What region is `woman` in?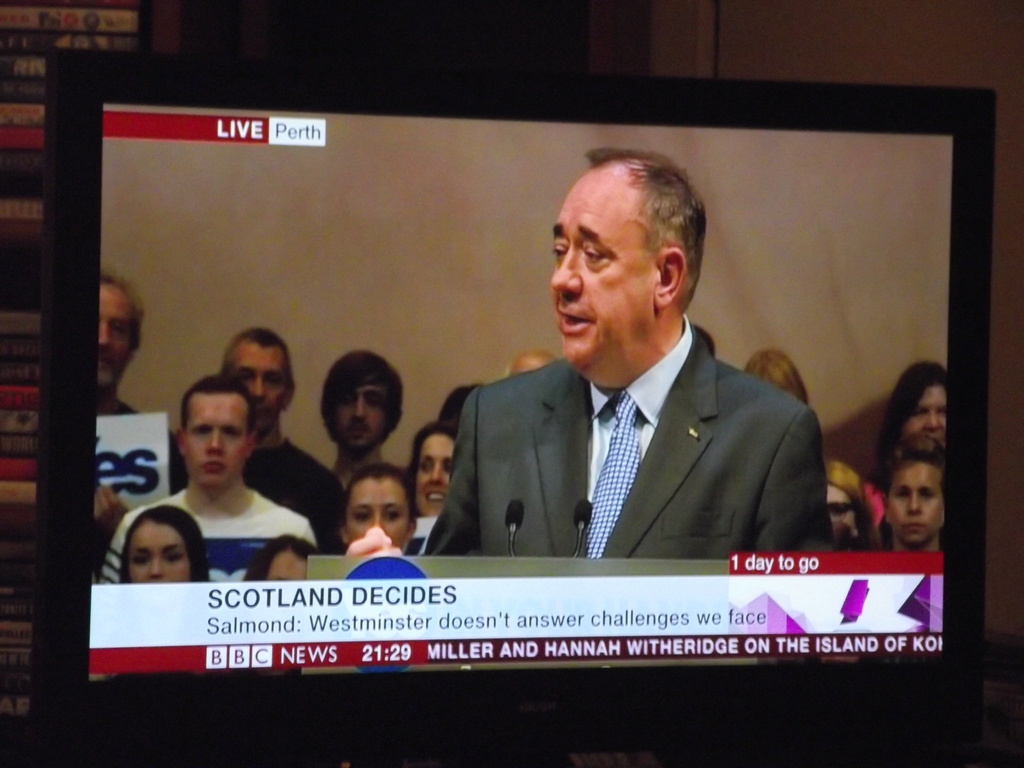
bbox=[113, 497, 220, 586].
